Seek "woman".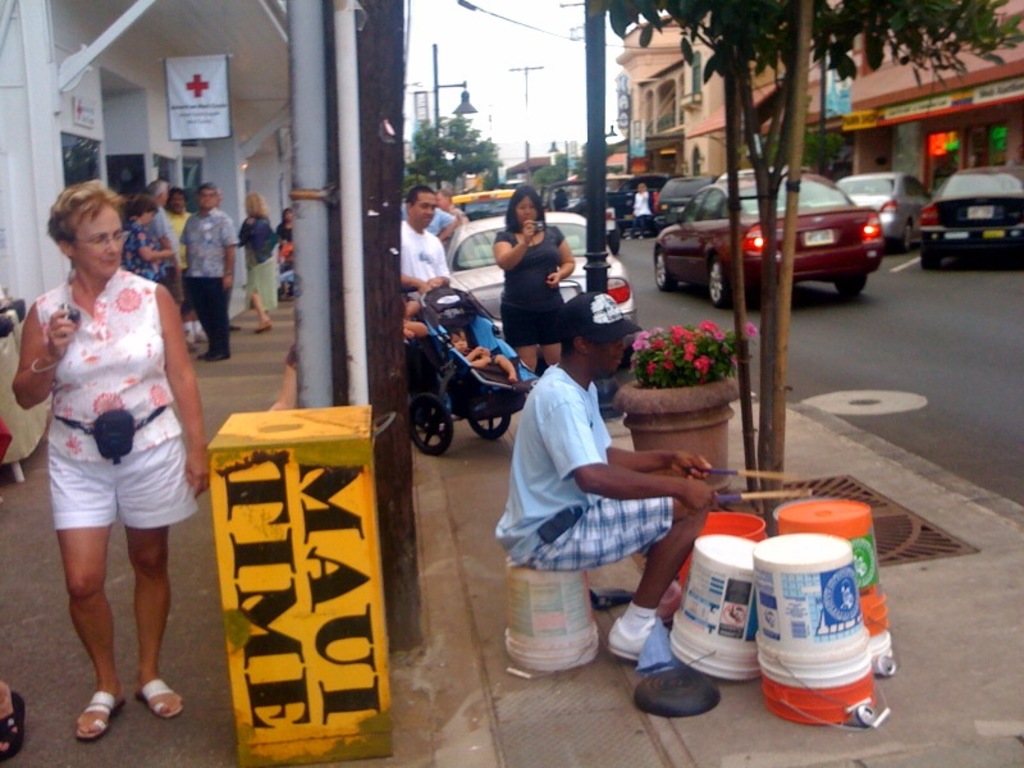
BBox(234, 188, 273, 330).
